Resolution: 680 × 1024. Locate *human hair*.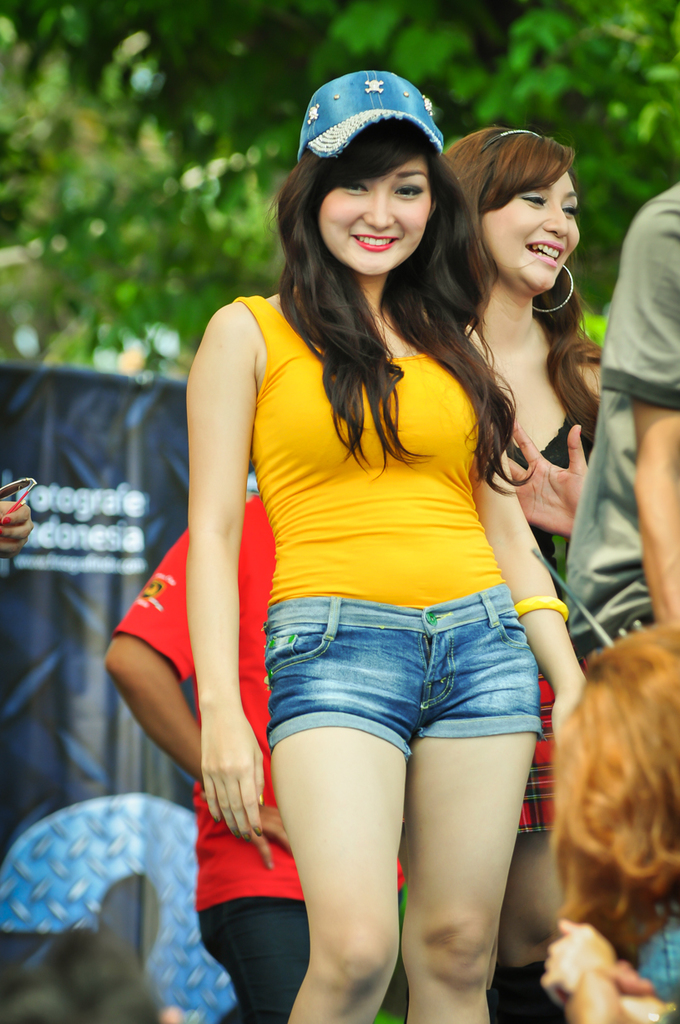
<bbox>552, 638, 679, 969</bbox>.
